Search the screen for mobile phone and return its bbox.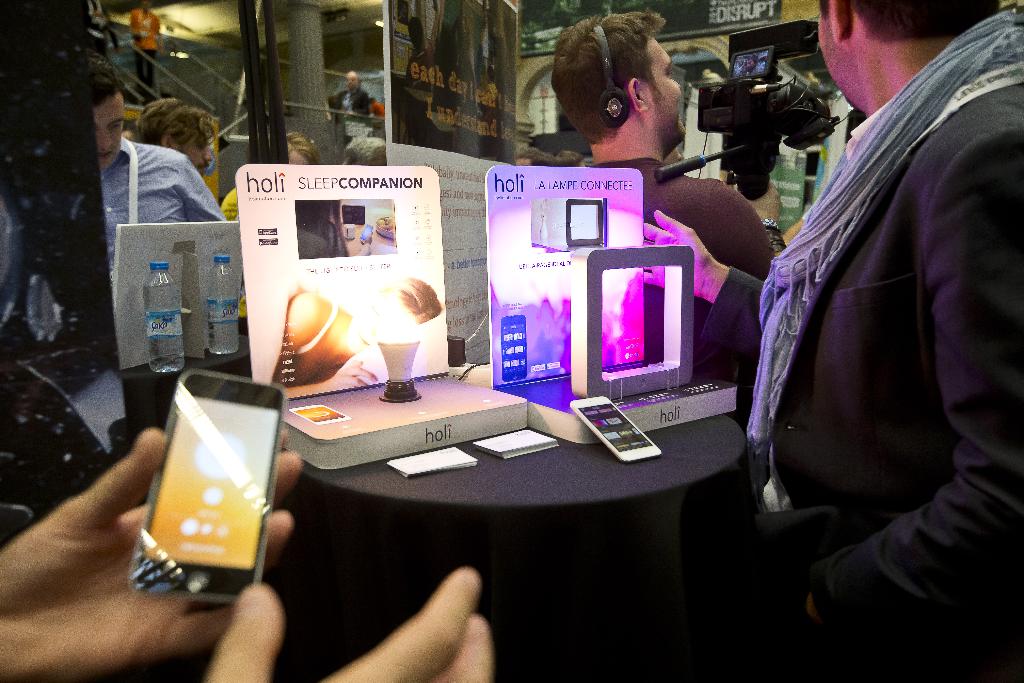
Found: [128,369,291,604].
